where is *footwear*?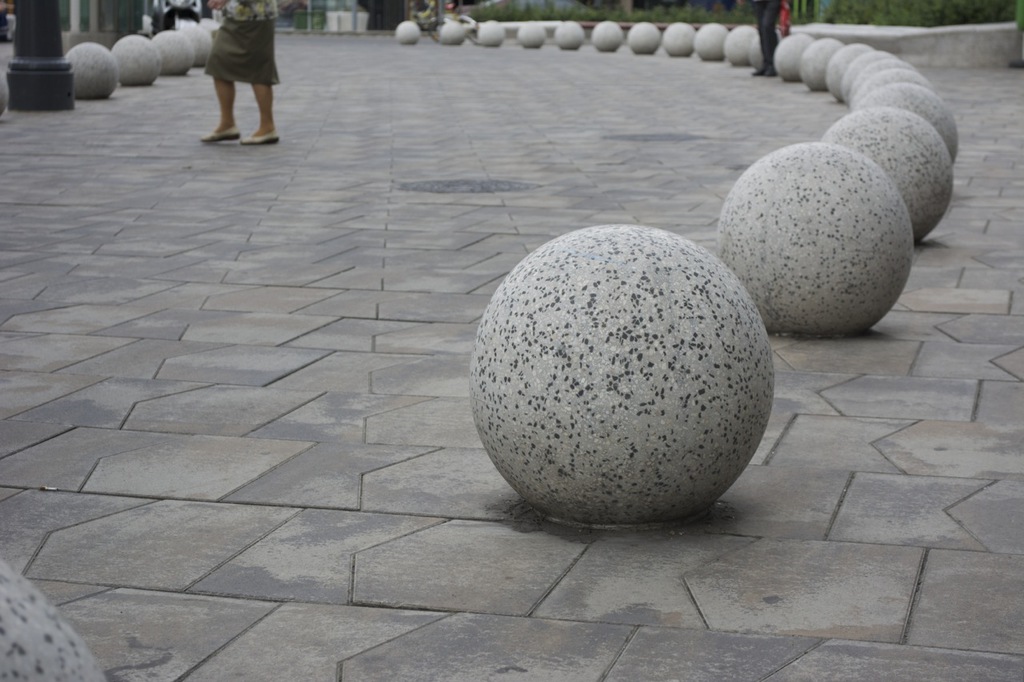
box=[236, 122, 278, 141].
